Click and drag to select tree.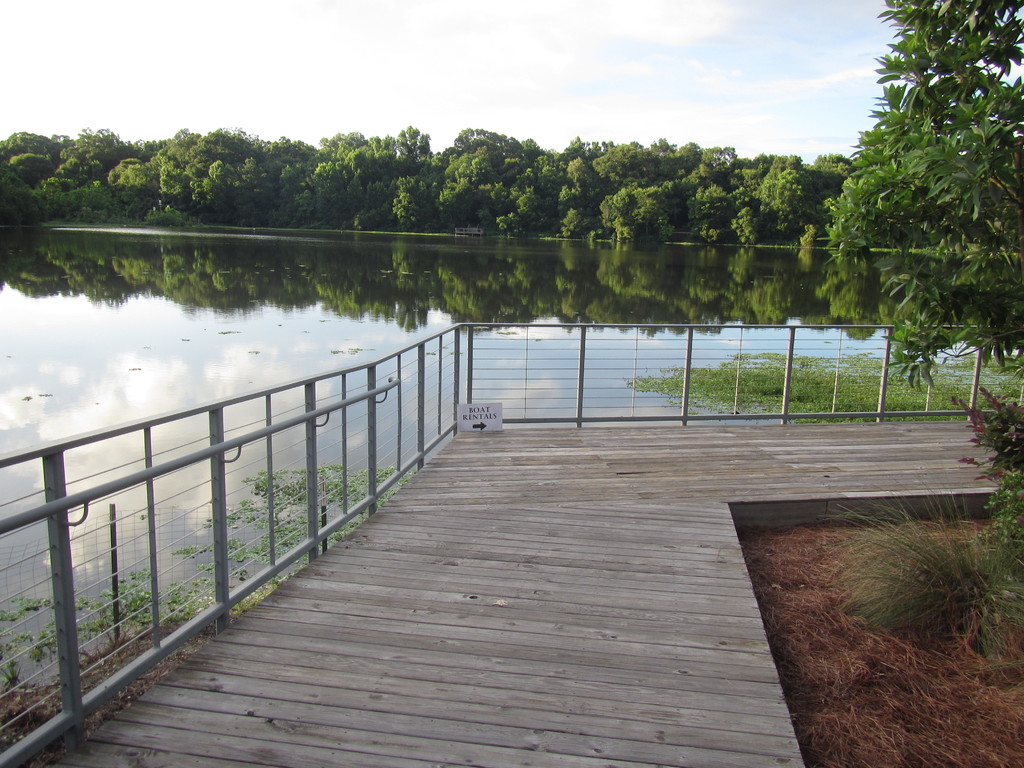
Selection: bbox=[47, 127, 73, 183].
